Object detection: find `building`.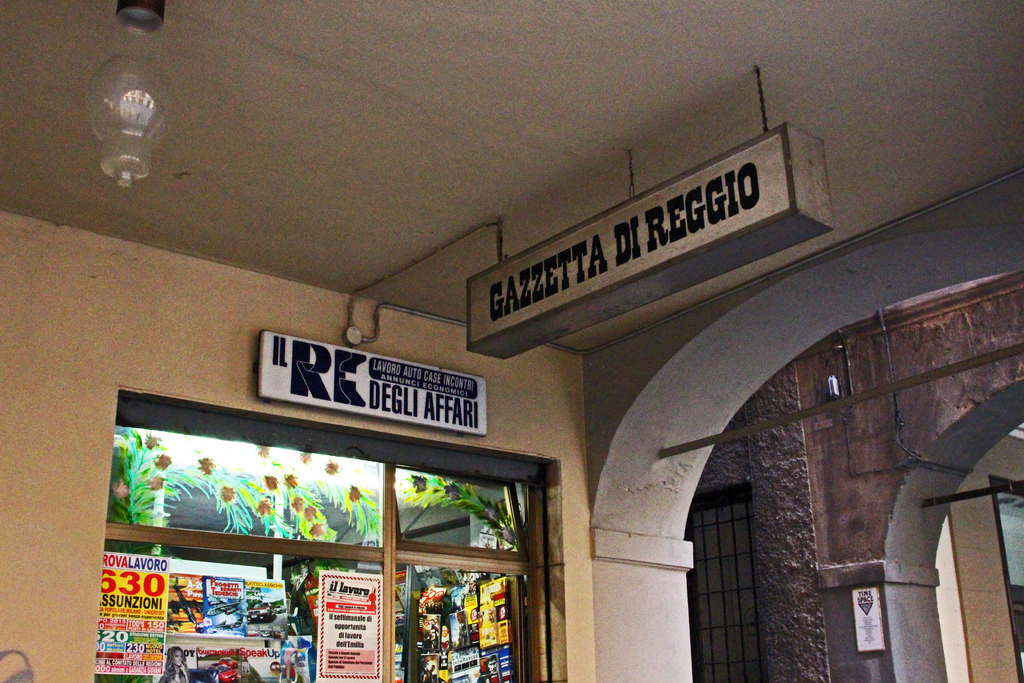
0/0/1023/682.
